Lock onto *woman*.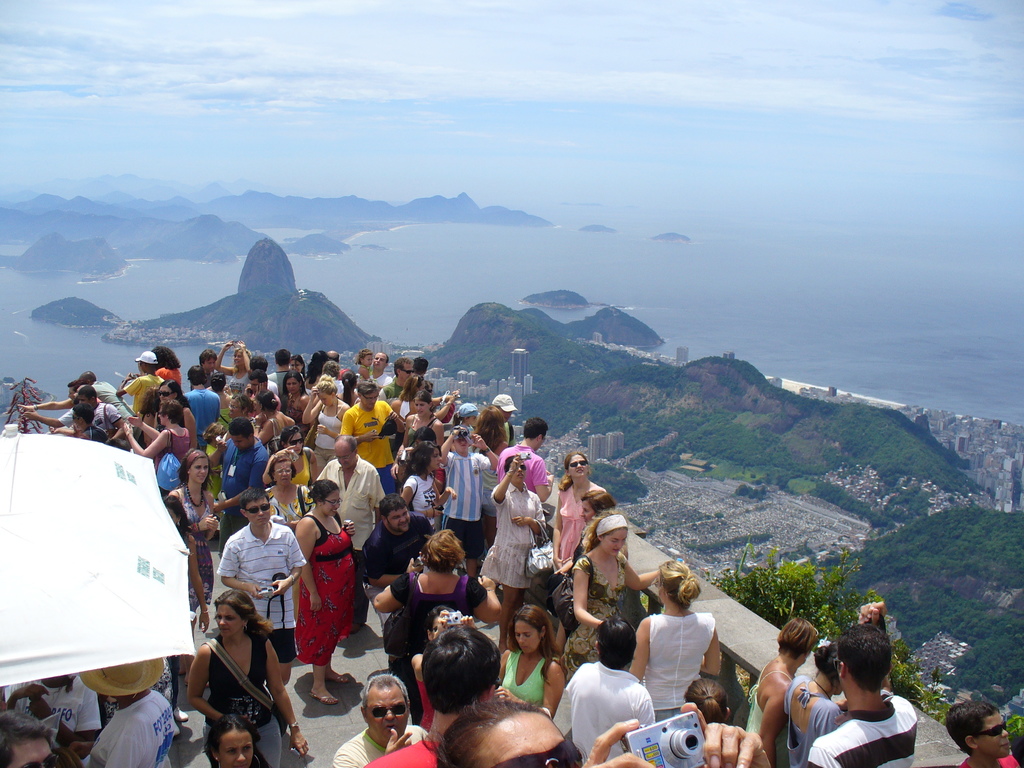
Locked: locate(177, 582, 286, 762).
